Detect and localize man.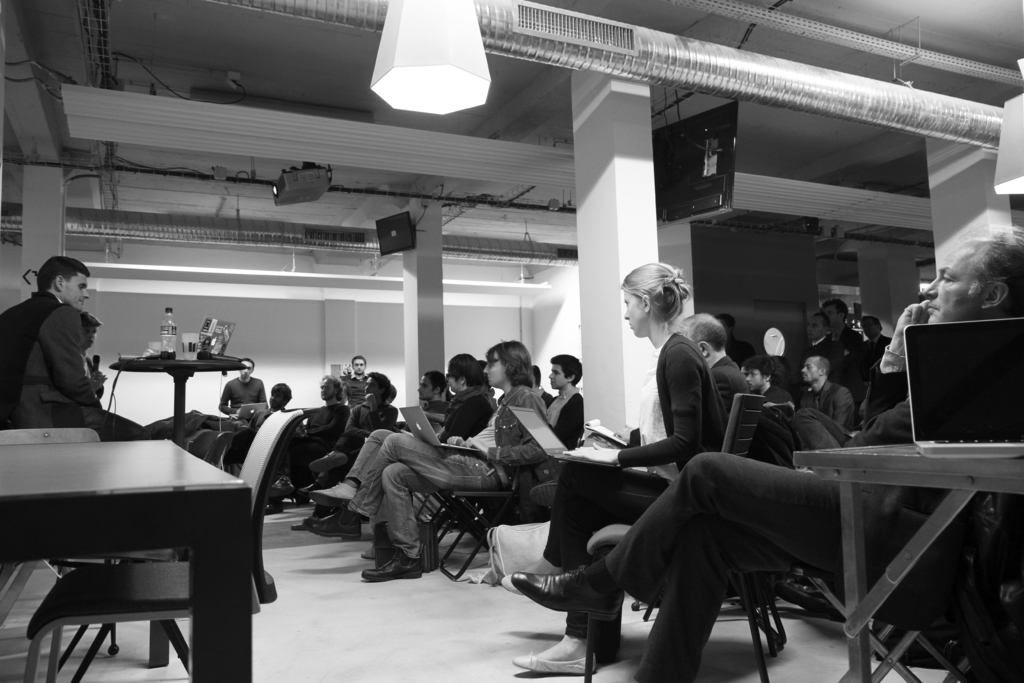
Localized at box=[509, 231, 1023, 682].
